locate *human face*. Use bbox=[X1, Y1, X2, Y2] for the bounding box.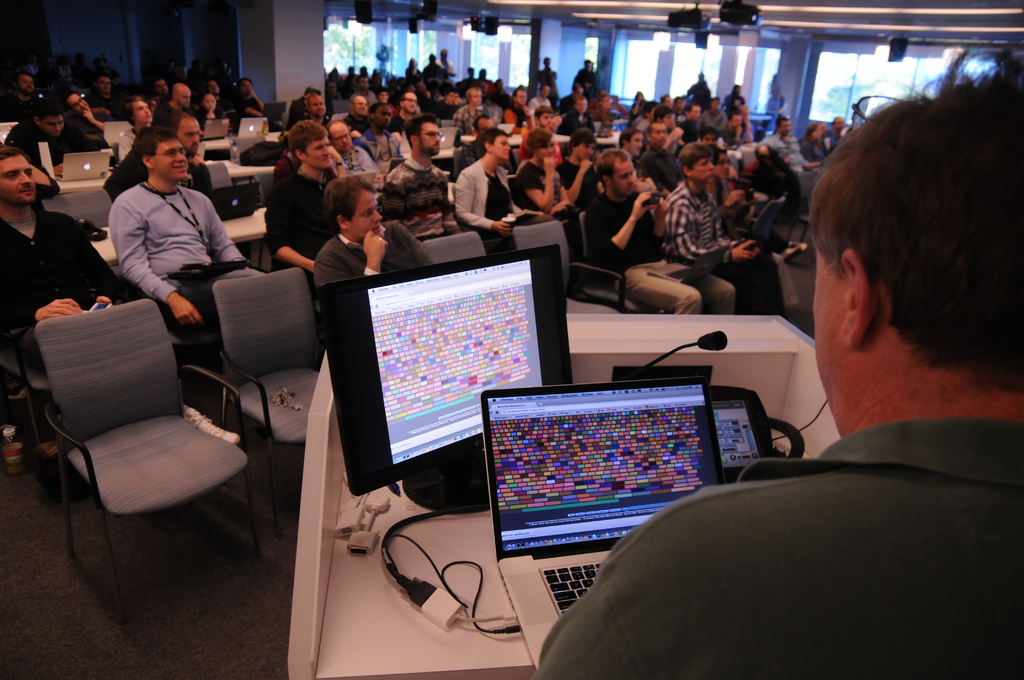
bbox=[690, 159, 714, 185].
